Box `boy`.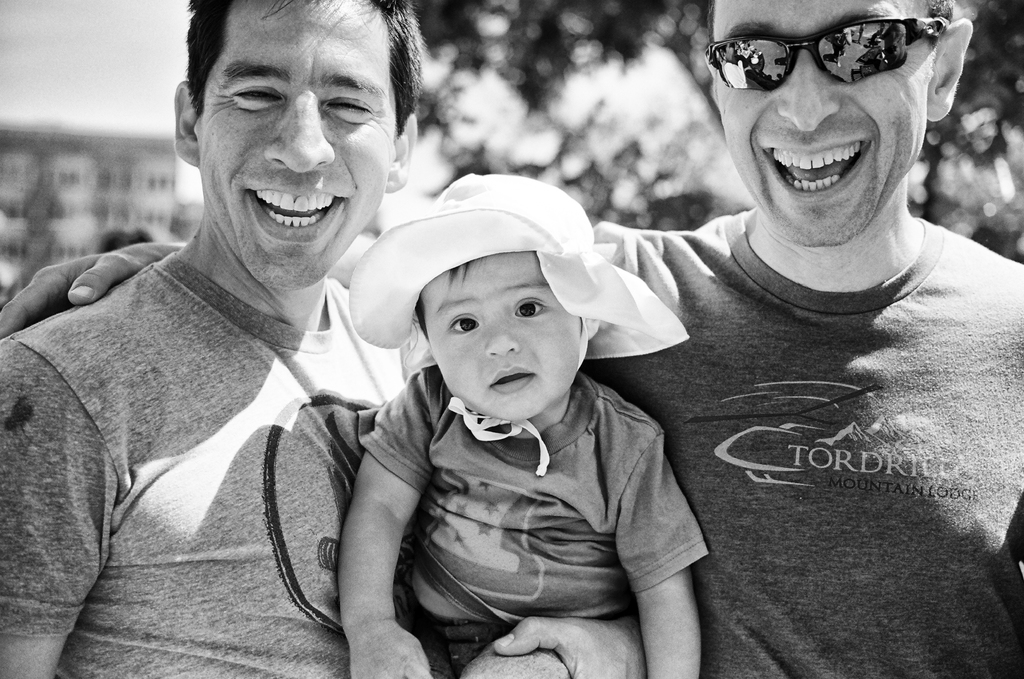
[313,174,719,678].
